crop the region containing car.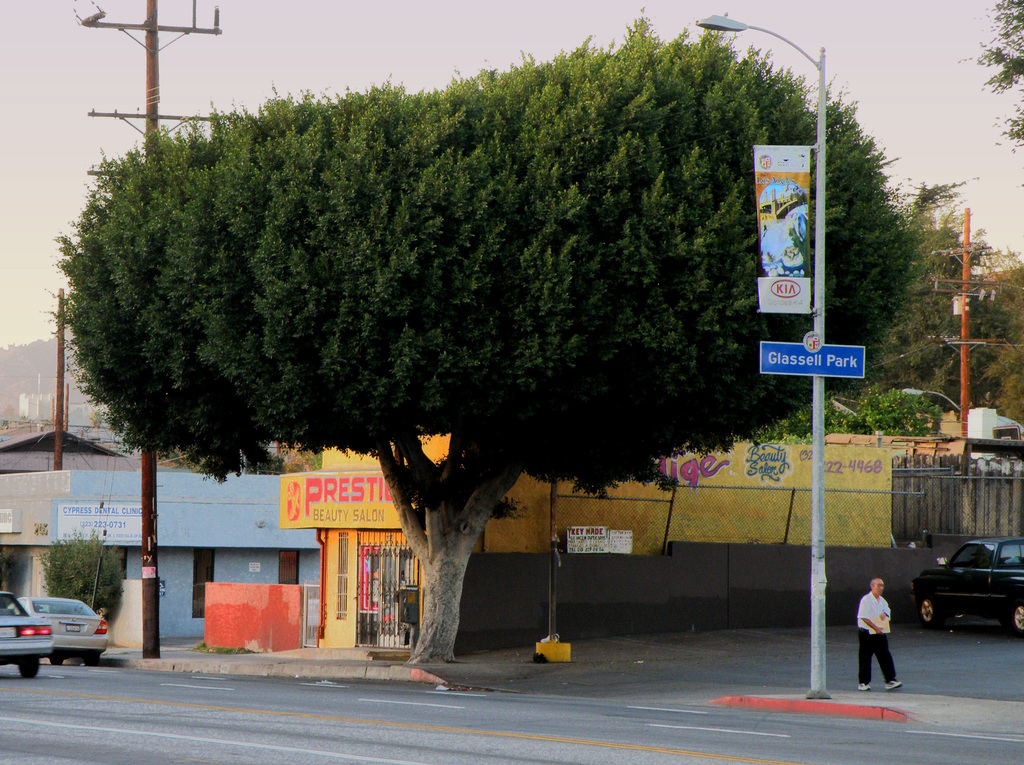
Crop region: [x1=908, y1=535, x2=1023, y2=635].
